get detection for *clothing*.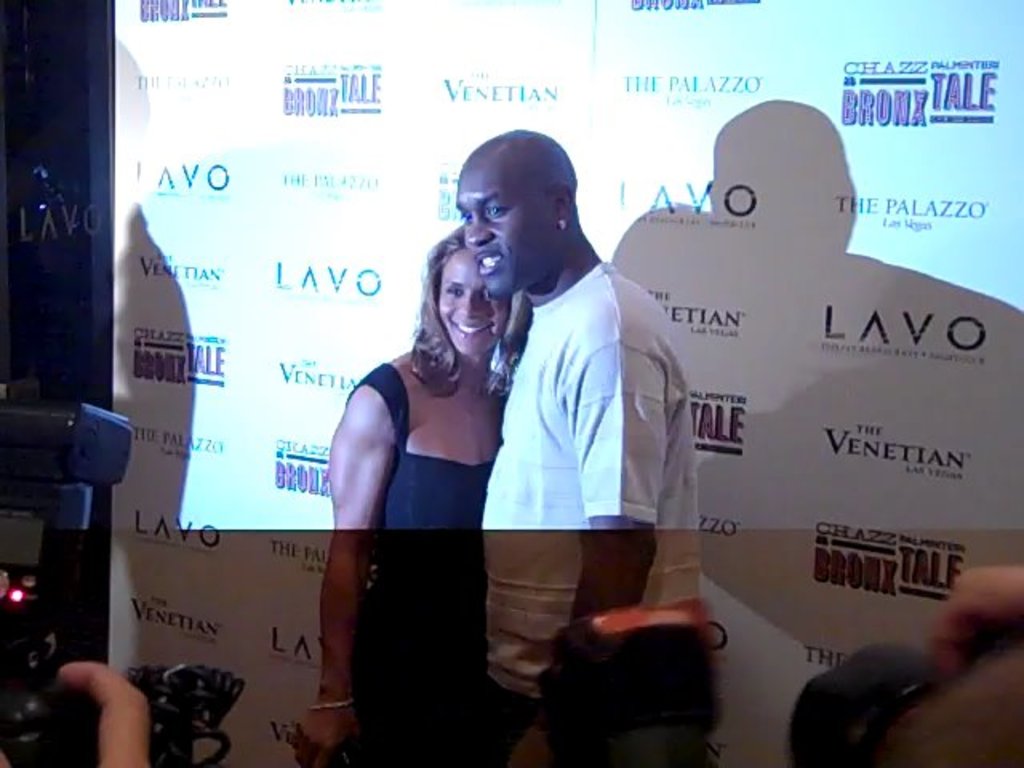
Detection: bbox=(480, 264, 704, 694).
